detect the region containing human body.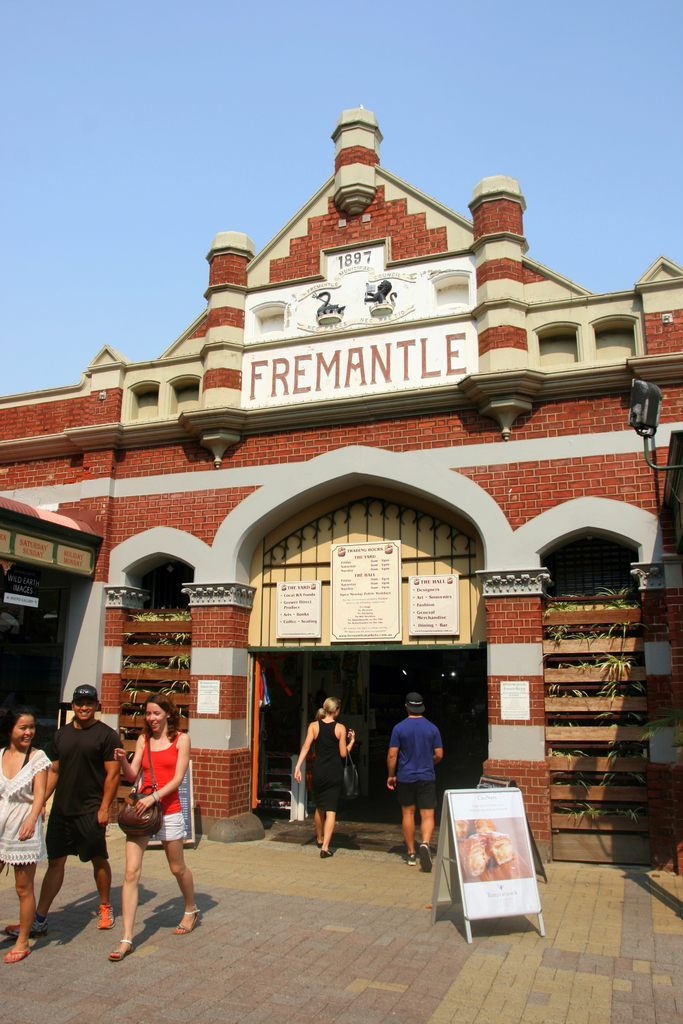
crop(0, 714, 113, 936).
